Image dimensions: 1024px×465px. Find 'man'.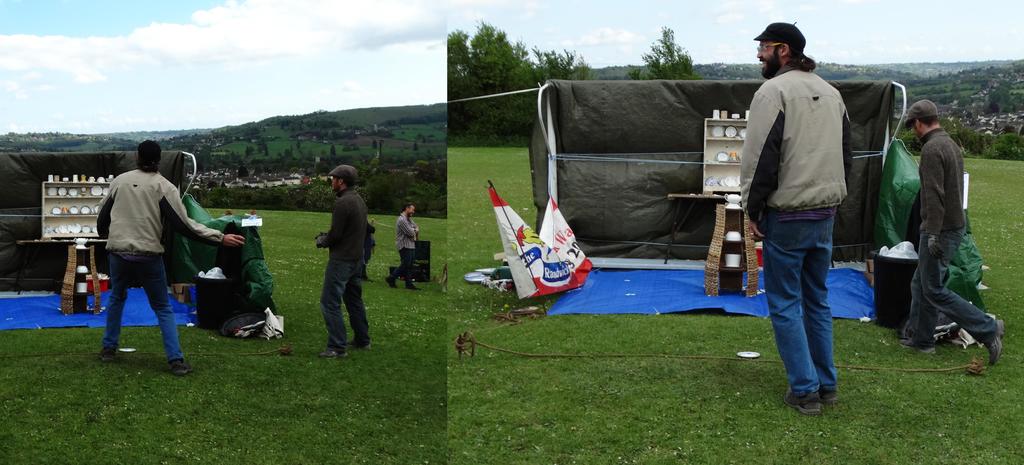
box=[385, 204, 419, 293].
